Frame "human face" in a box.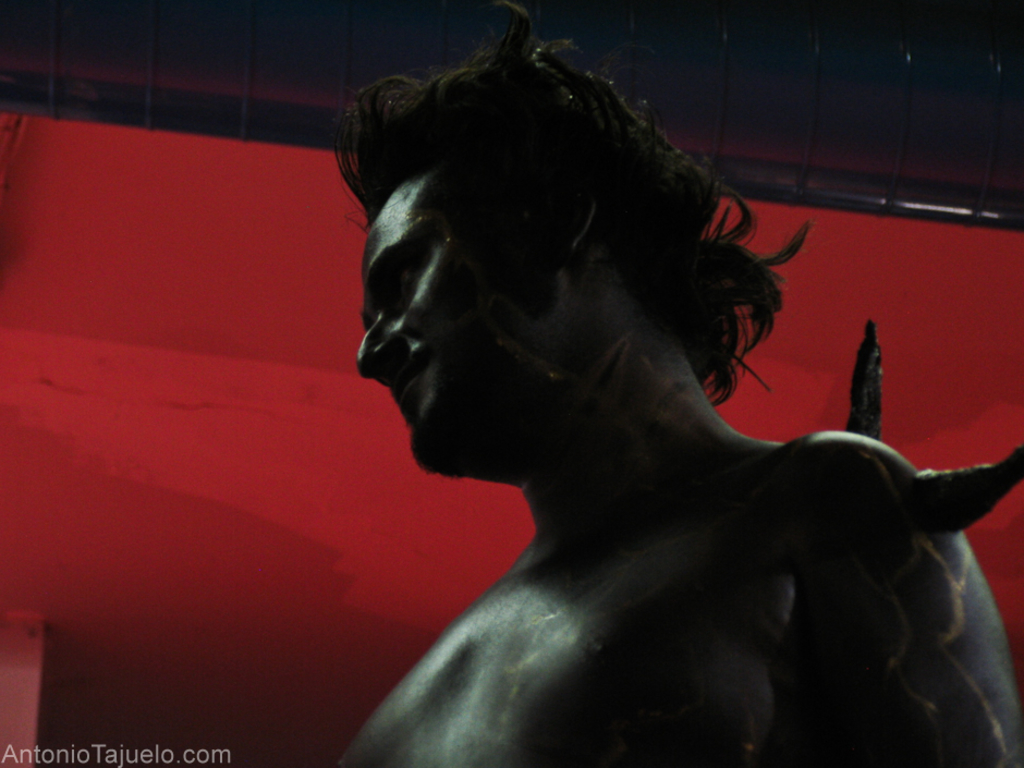
(left=357, top=206, right=540, bottom=463).
